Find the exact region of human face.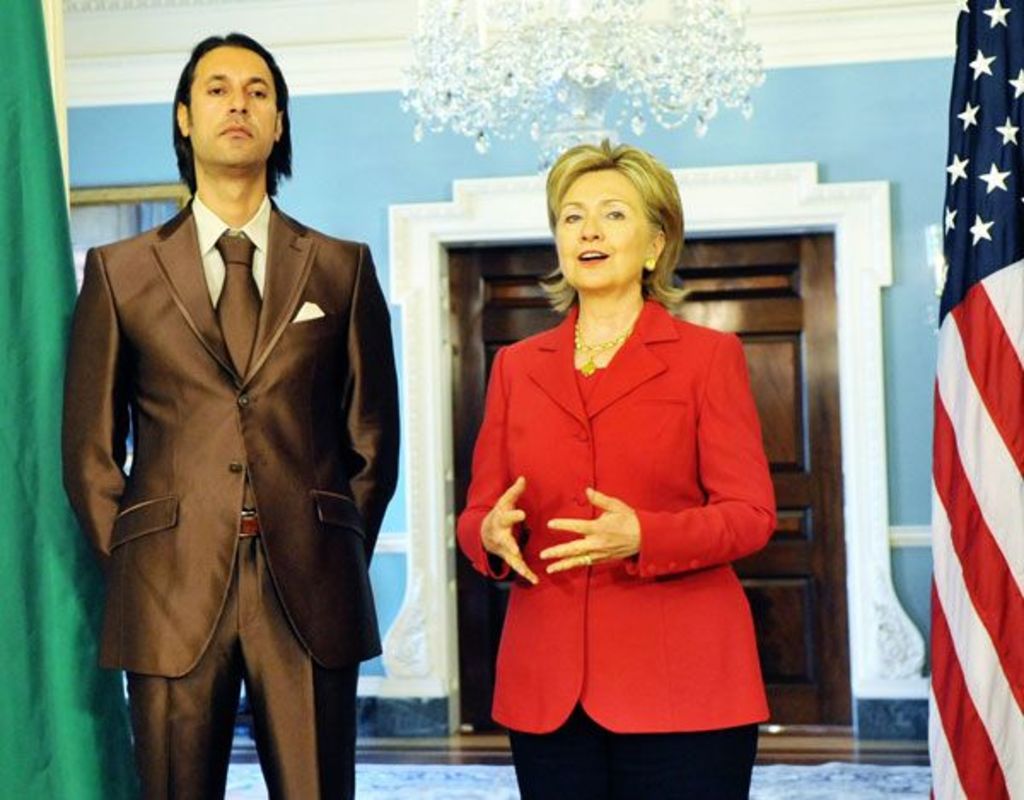
Exact region: region(551, 167, 649, 295).
